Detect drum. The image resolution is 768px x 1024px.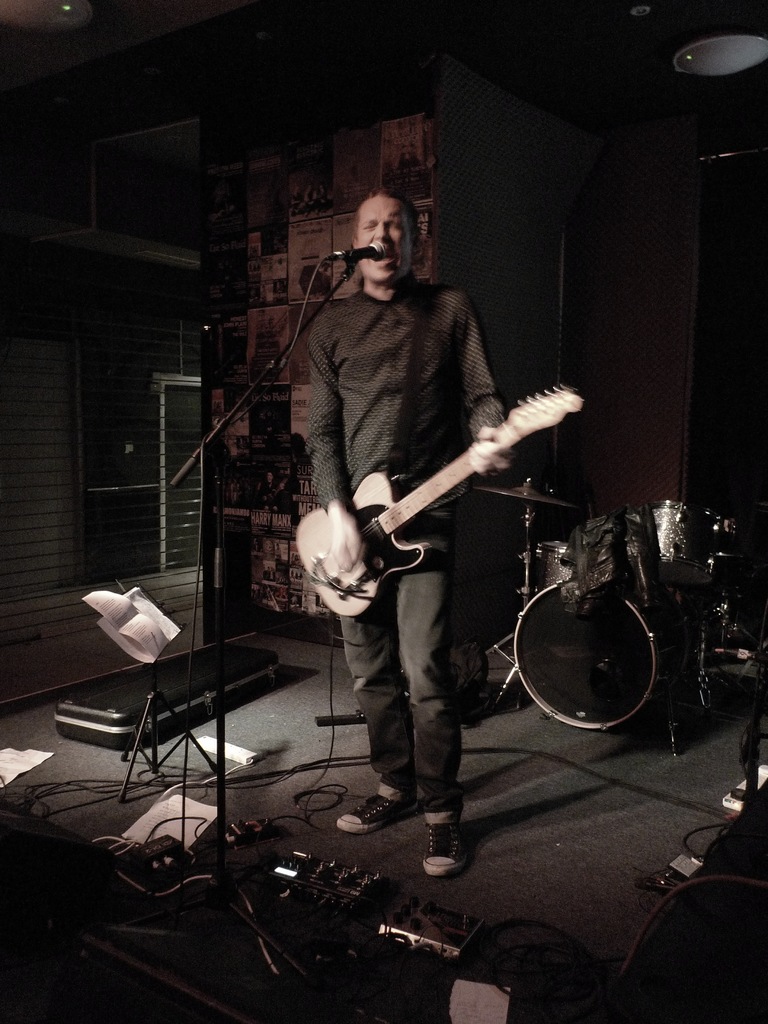
<region>637, 494, 694, 579</region>.
